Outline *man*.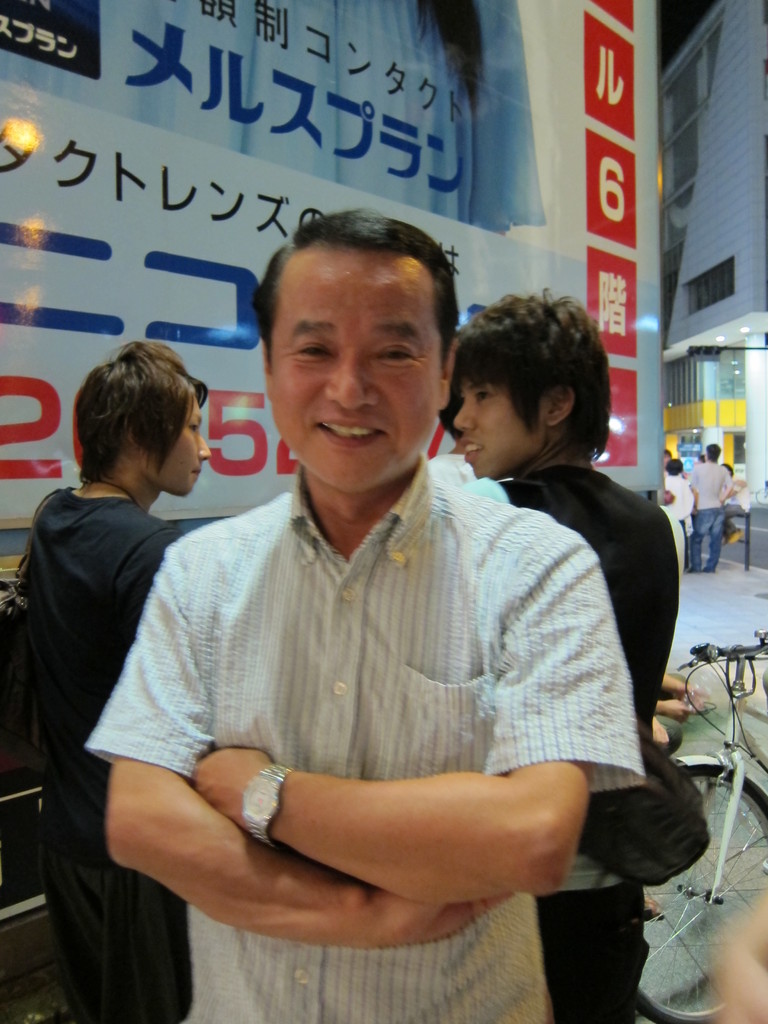
Outline: 15:333:232:1023.
